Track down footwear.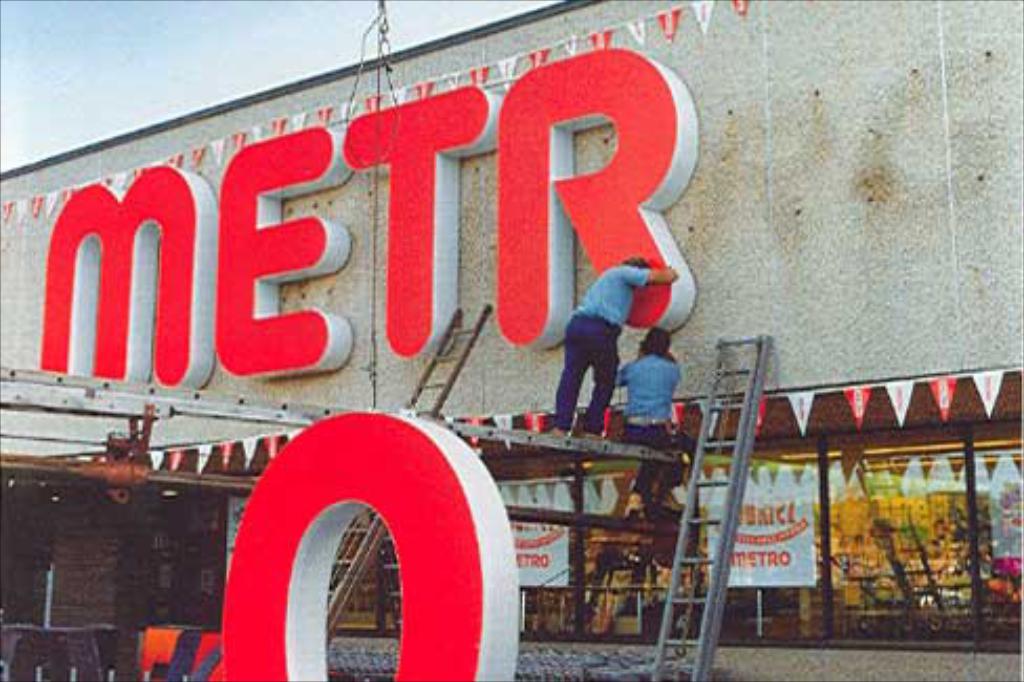
Tracked to locate(625, 497, 646, 520).
